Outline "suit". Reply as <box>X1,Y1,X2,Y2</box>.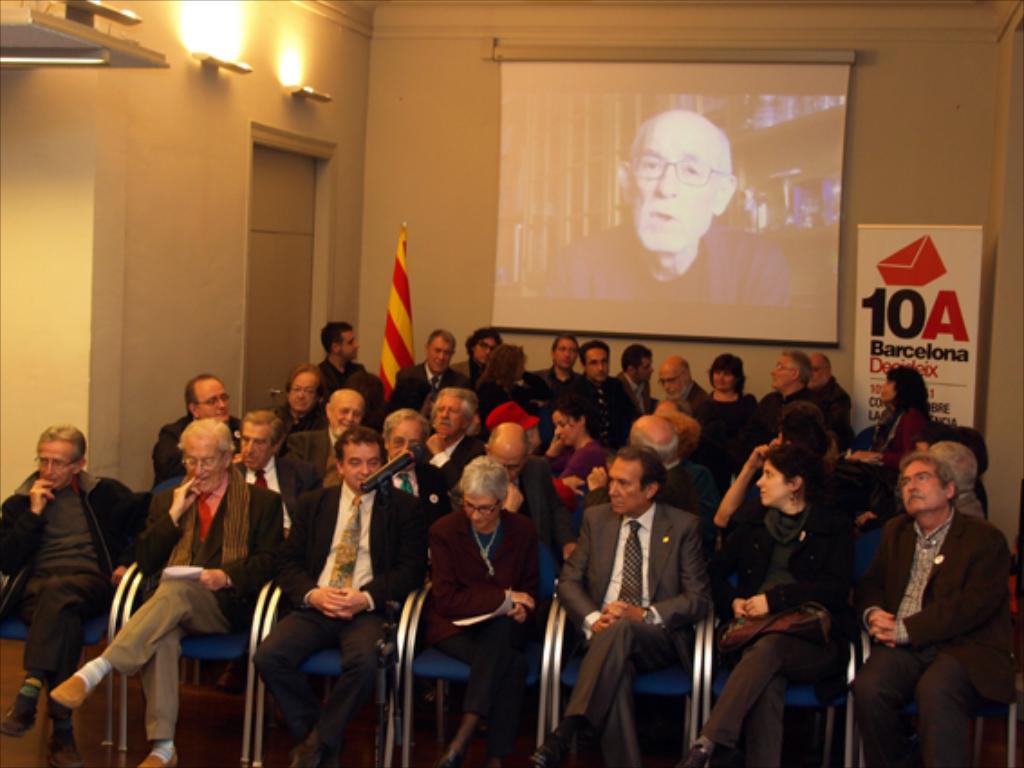
<box>569,502,706,766</box>.
